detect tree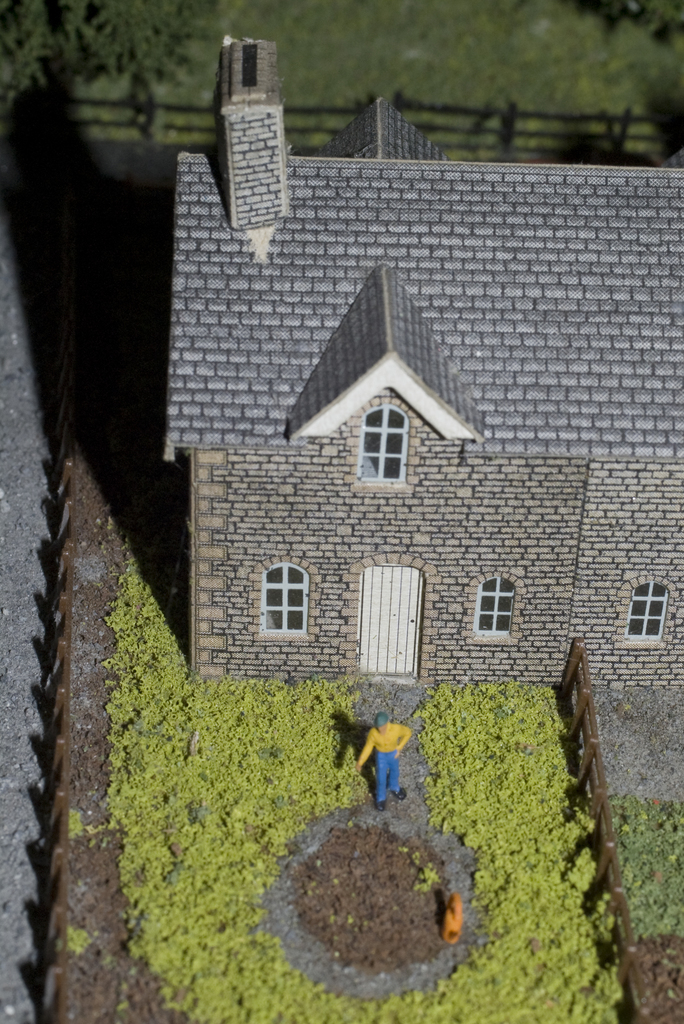
locate(0, 0, 215, 111)
